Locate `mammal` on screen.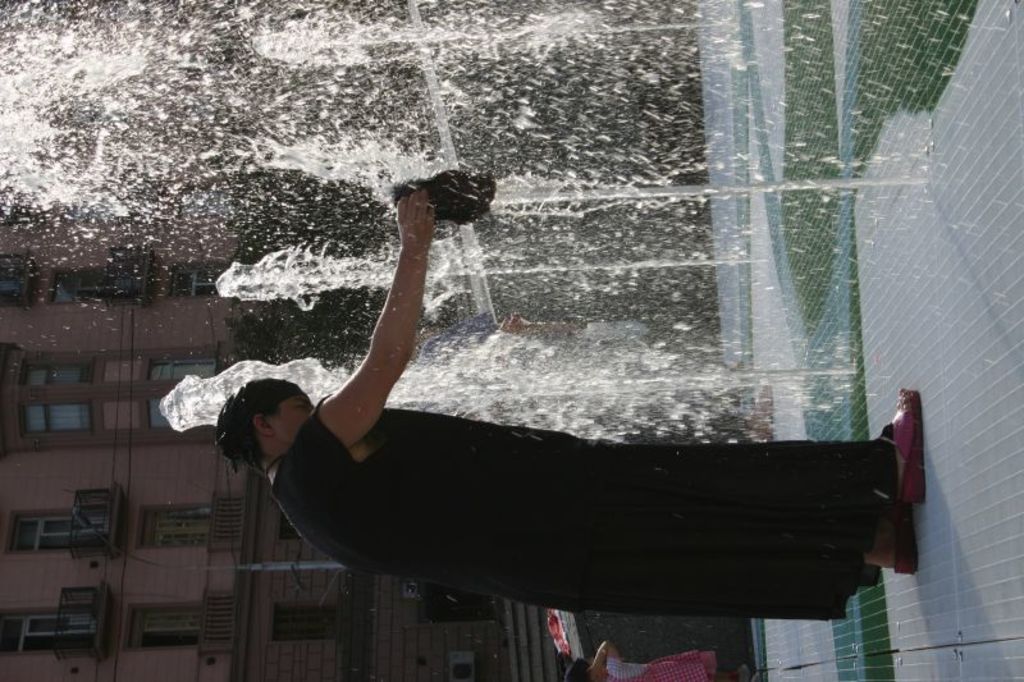
On screen at box(257, 137, 856, 630).
